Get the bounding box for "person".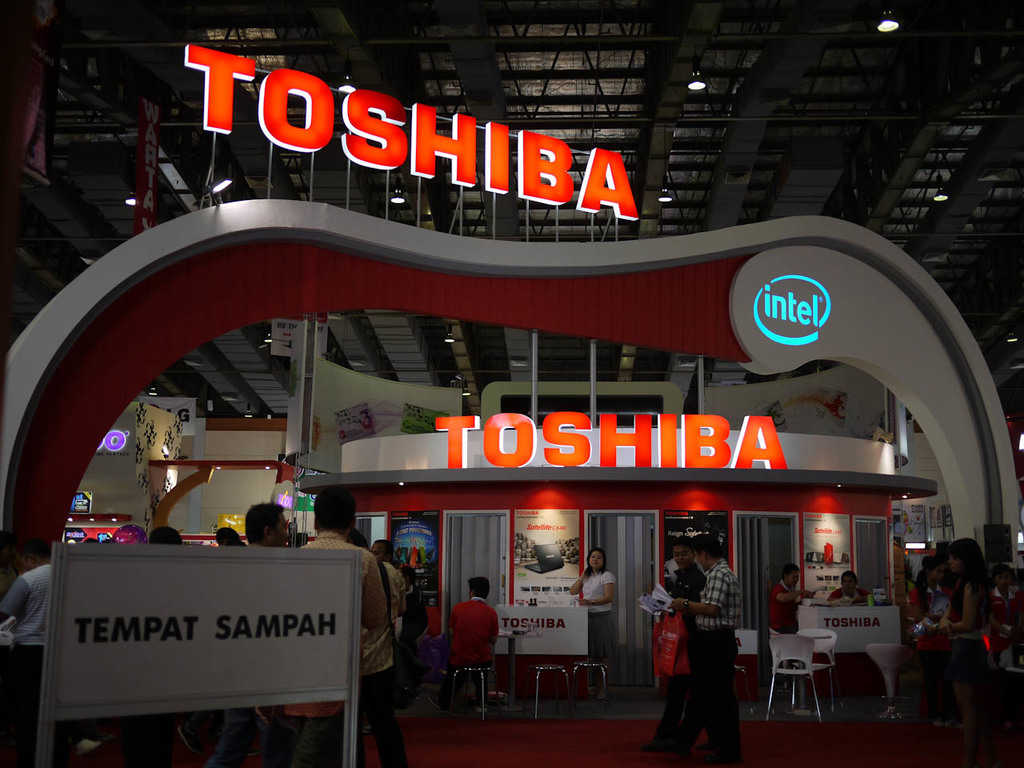
detection(567, 544, 623, 670).
